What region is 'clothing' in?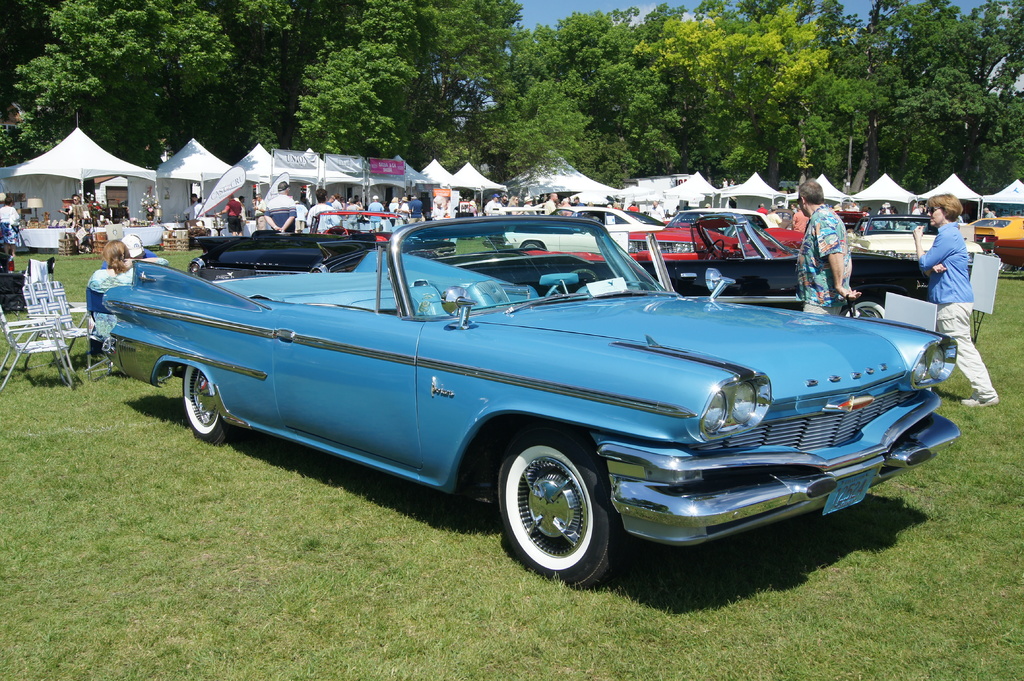
region(307, 204, 341, 231).
